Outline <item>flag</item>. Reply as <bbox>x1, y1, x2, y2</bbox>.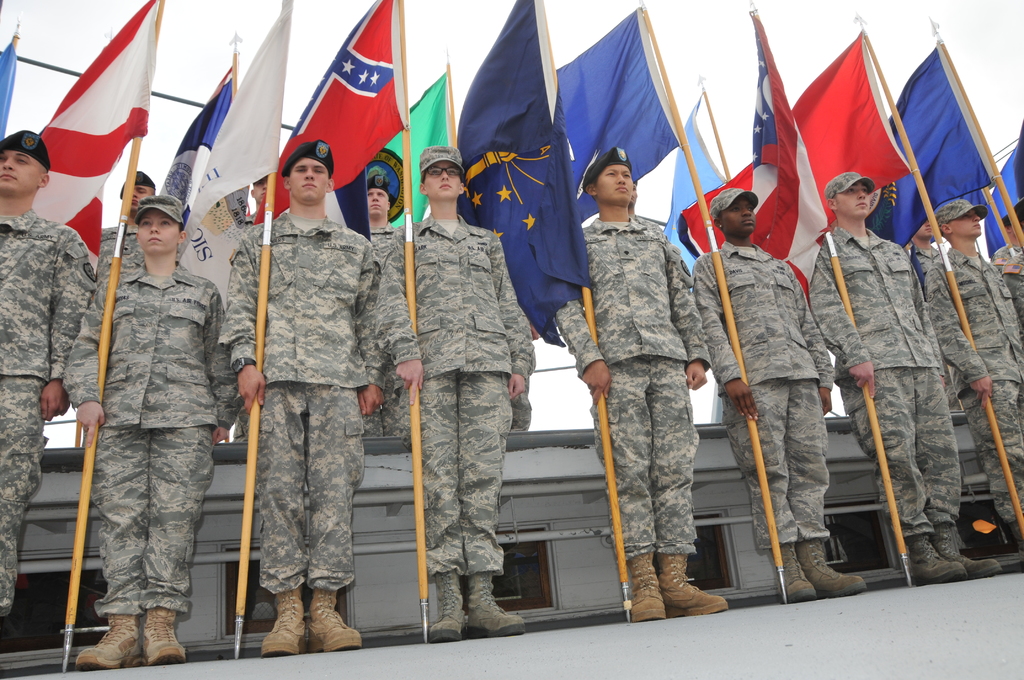
<bbox>669, 29, 913, 302</bbox>.
